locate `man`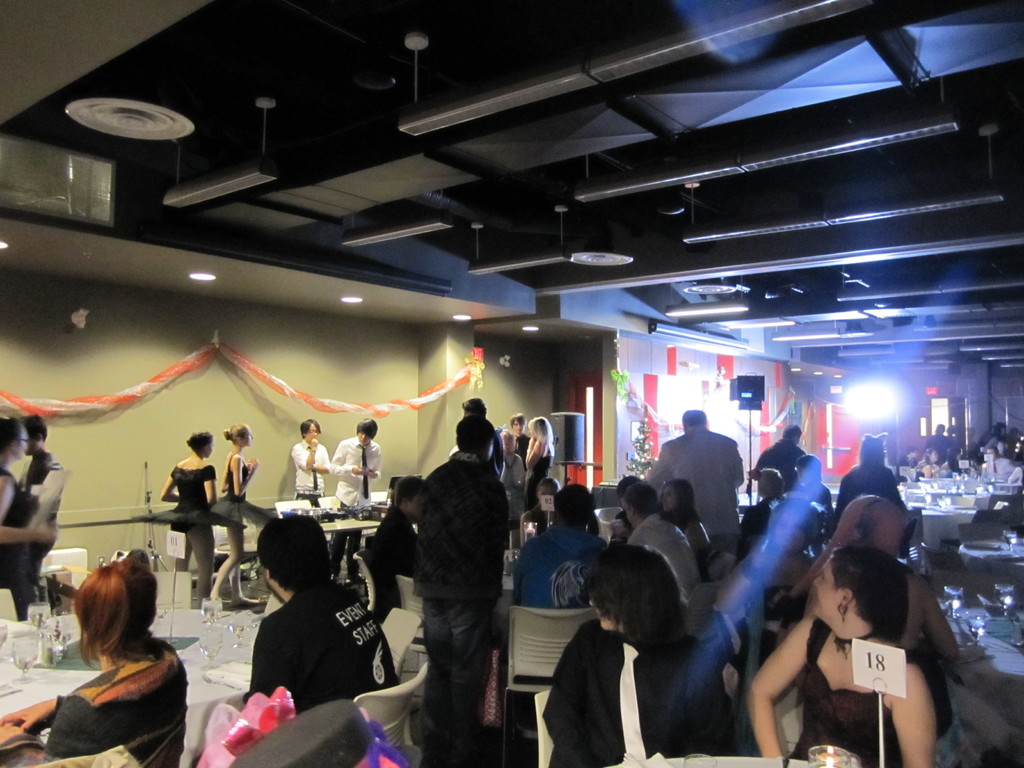
region(506, 413, 531, 467)
